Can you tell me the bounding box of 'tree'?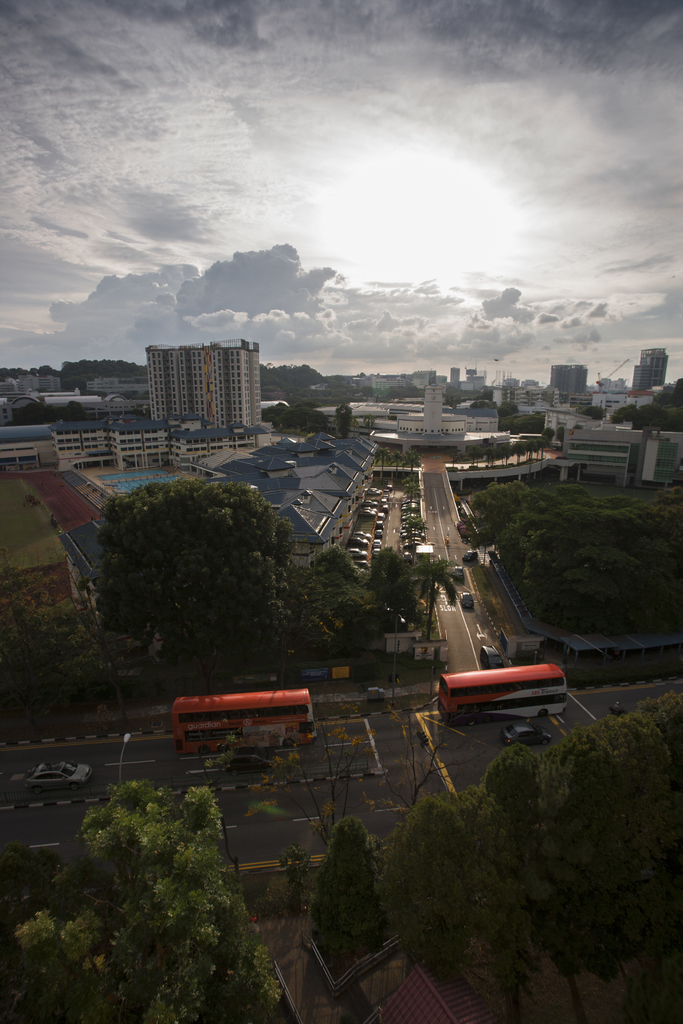
[left=94, top=477, right=311, bottom=646].
